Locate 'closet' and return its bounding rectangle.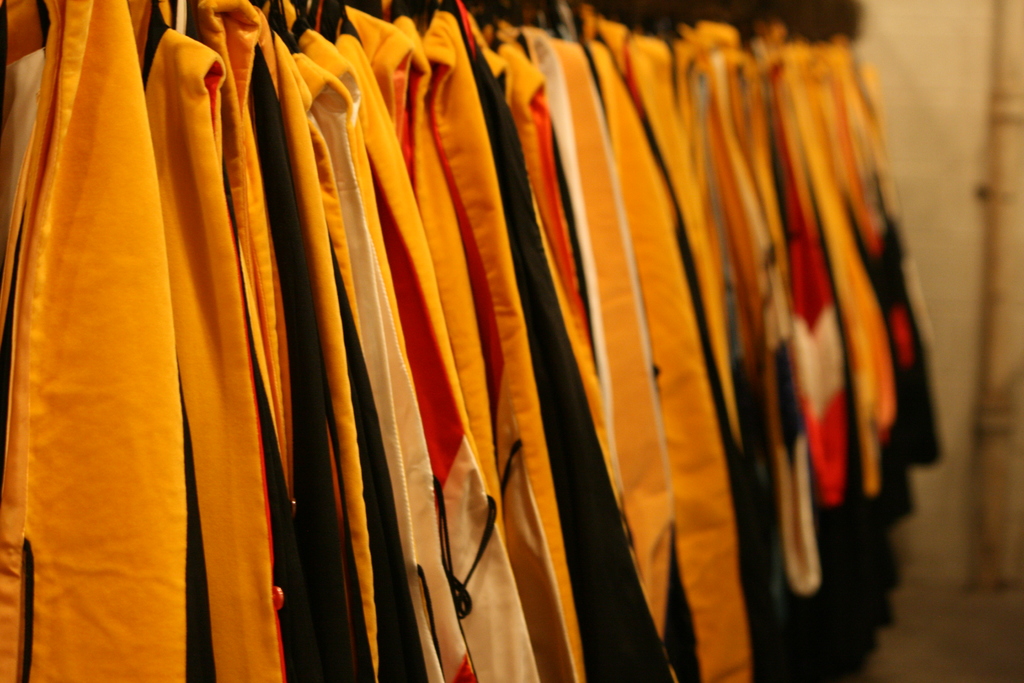
(x1=0, y1=0, x2=947, y2=682).
